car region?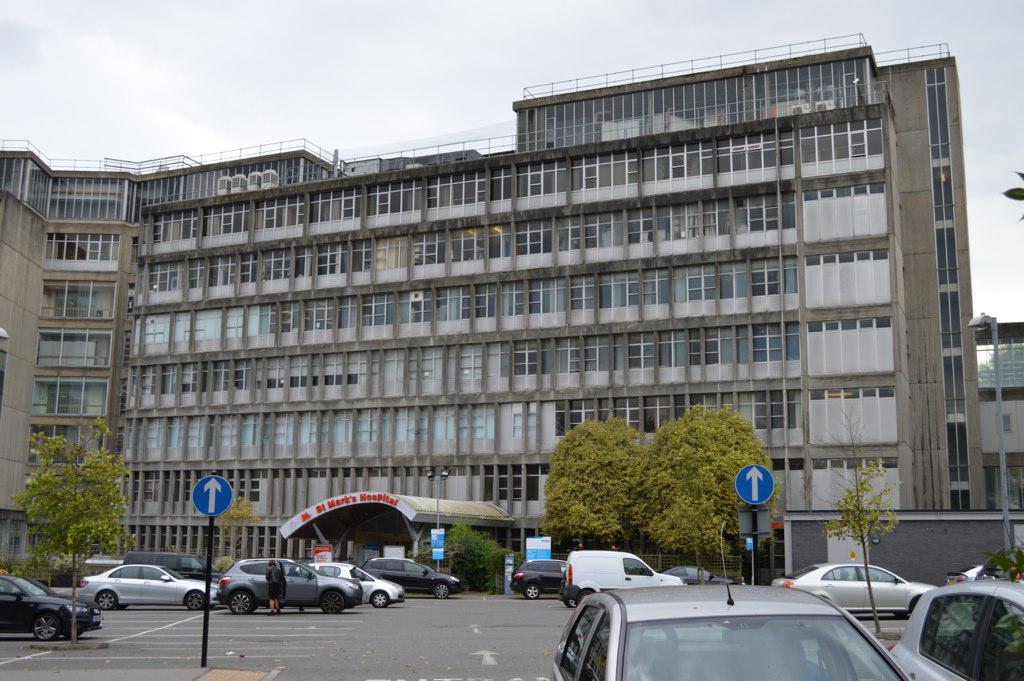
363:551:457:608
